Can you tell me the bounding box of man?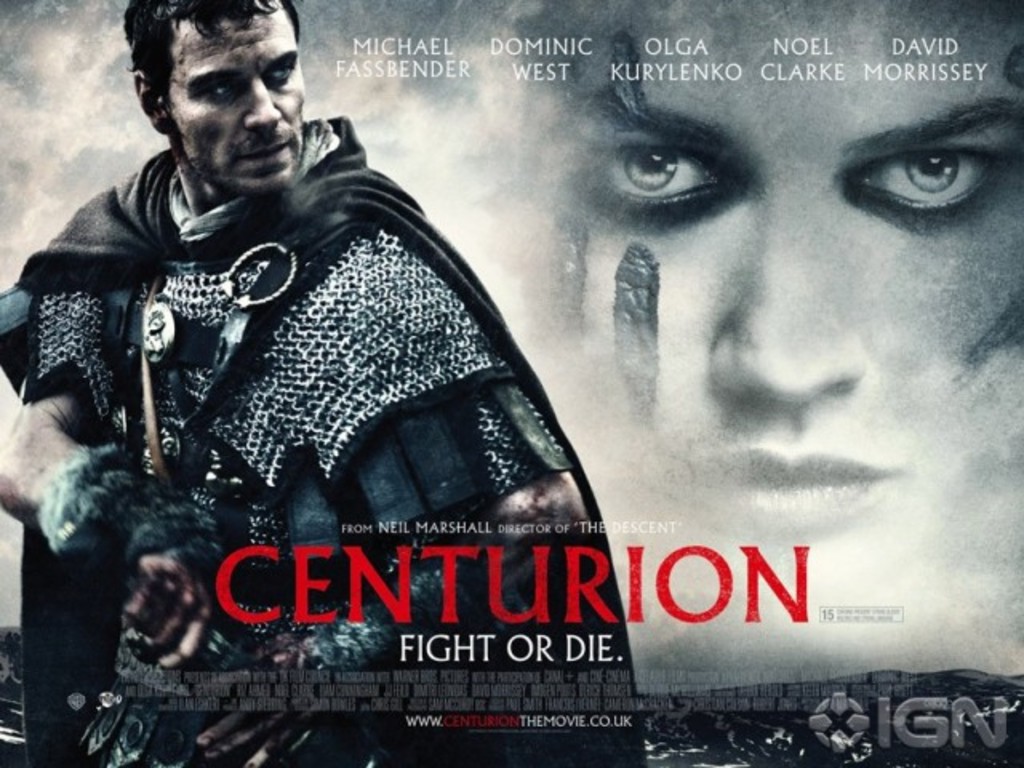
0,0,637,766.
